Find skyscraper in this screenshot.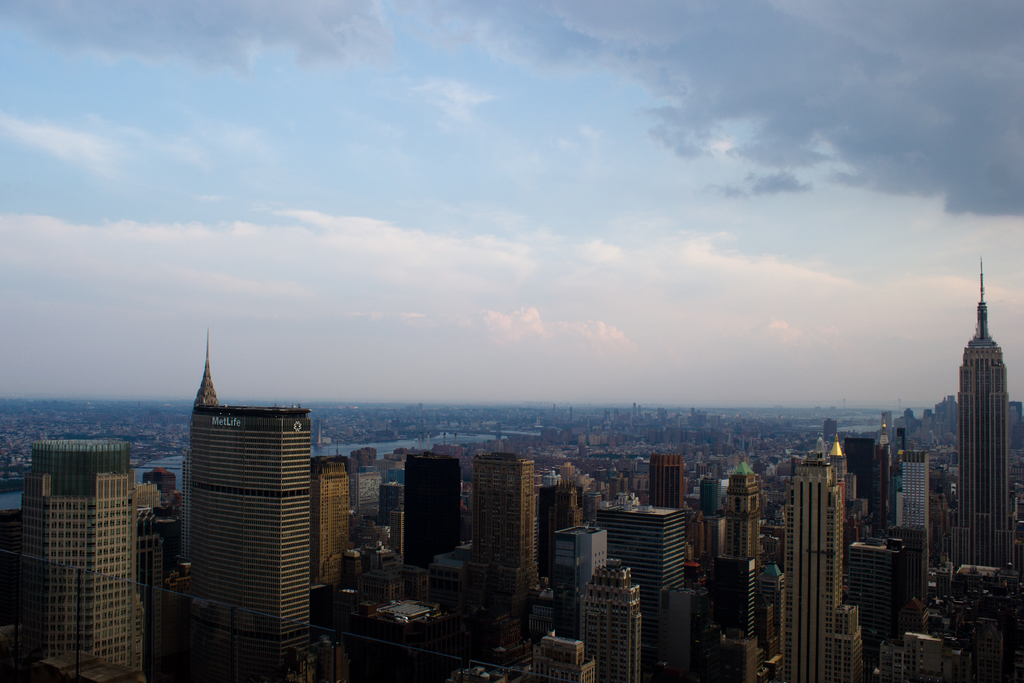
The bounding box for skyscraper is left=691, top=409, right=694, bottom=423.
